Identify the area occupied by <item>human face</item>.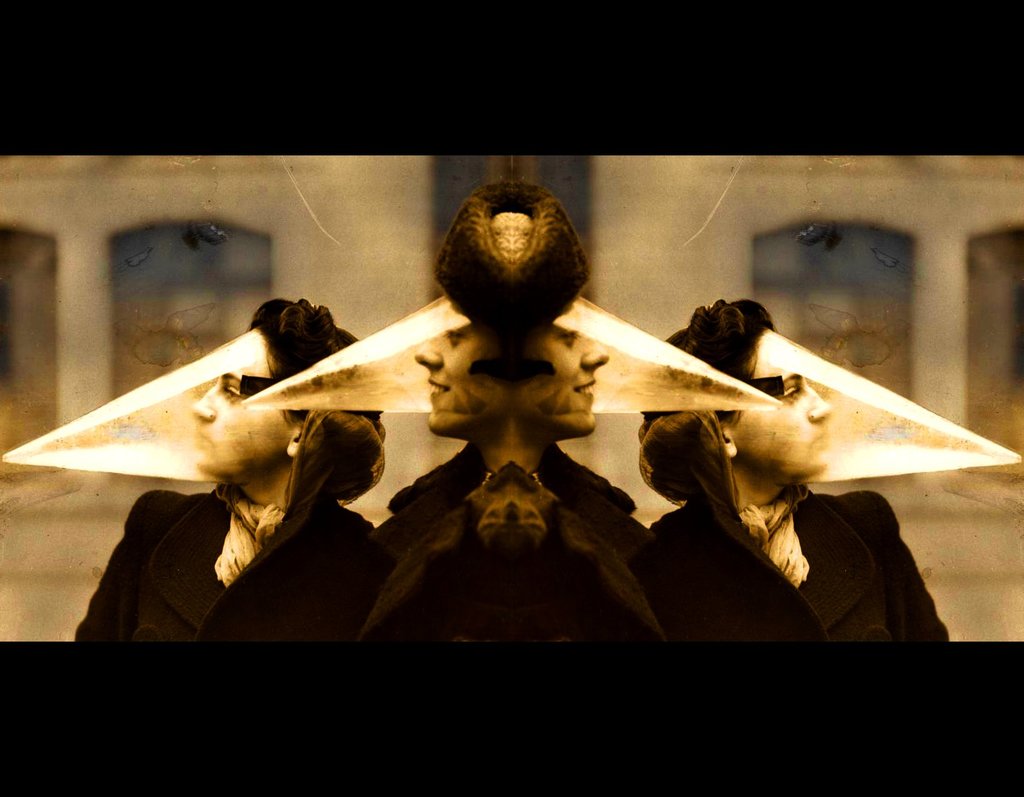
Area: (x1=515, y1=304, x2=604, y2=433).
